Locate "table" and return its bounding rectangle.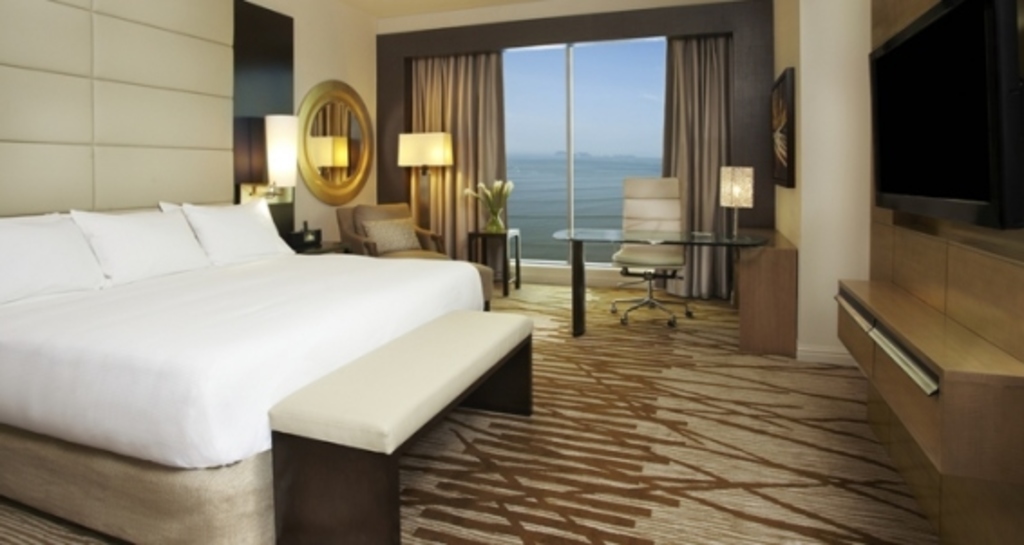
(x1=543, y1=221, x2=798, y2=342).
